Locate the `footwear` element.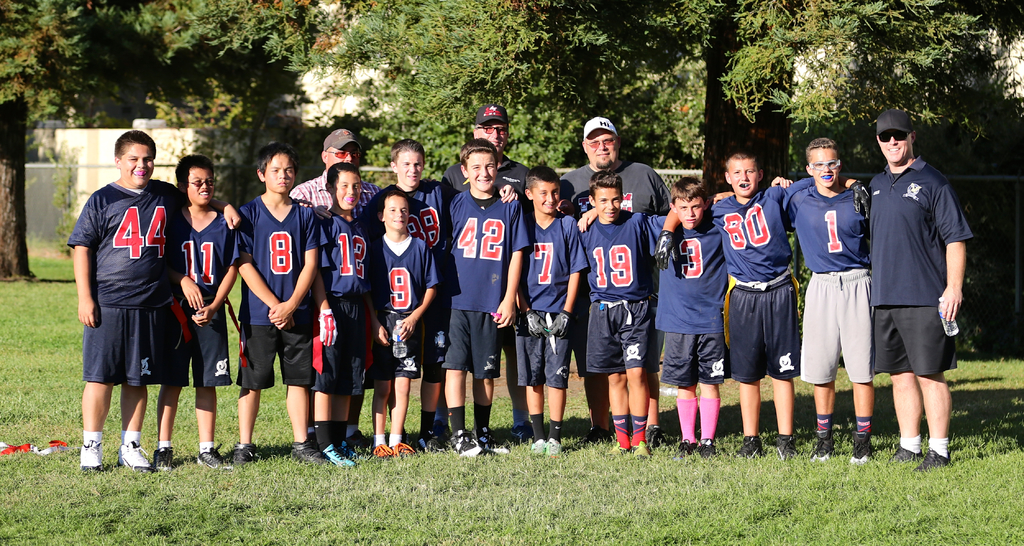
Element bbox: (735,441,767,454).
